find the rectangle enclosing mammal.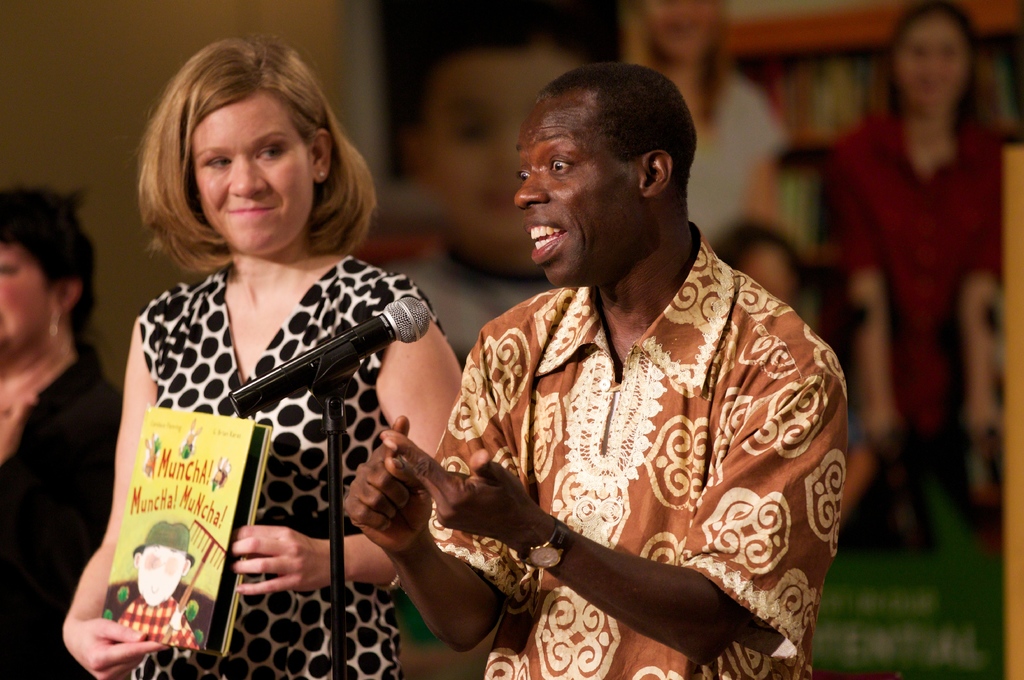
833,0,1018,481.
